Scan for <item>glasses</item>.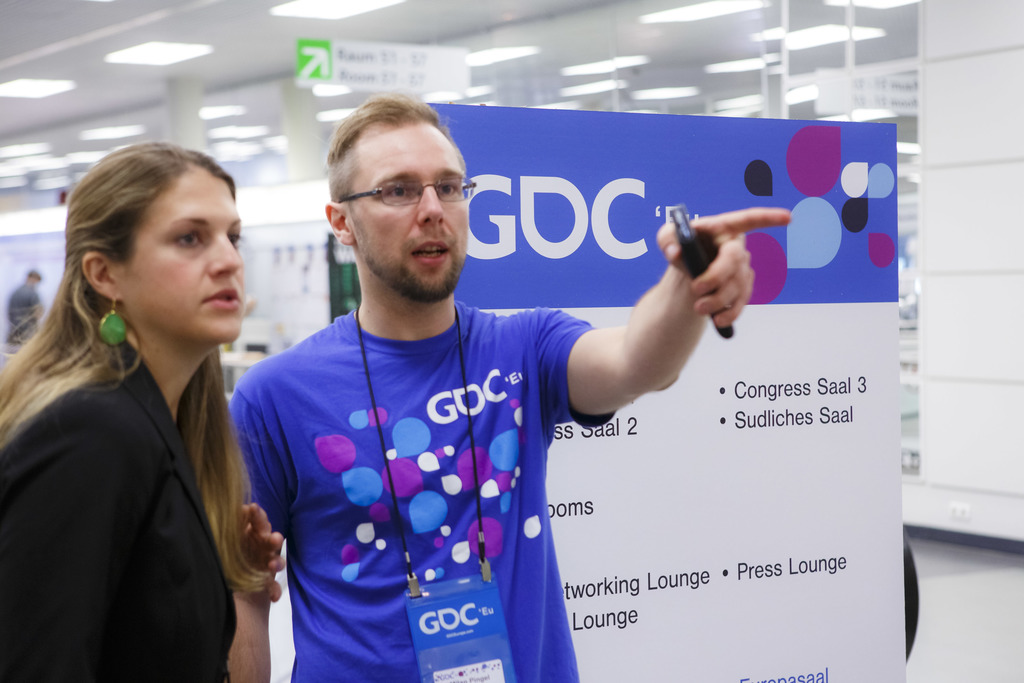
Scan result: box(330, 169, 473, 212).
